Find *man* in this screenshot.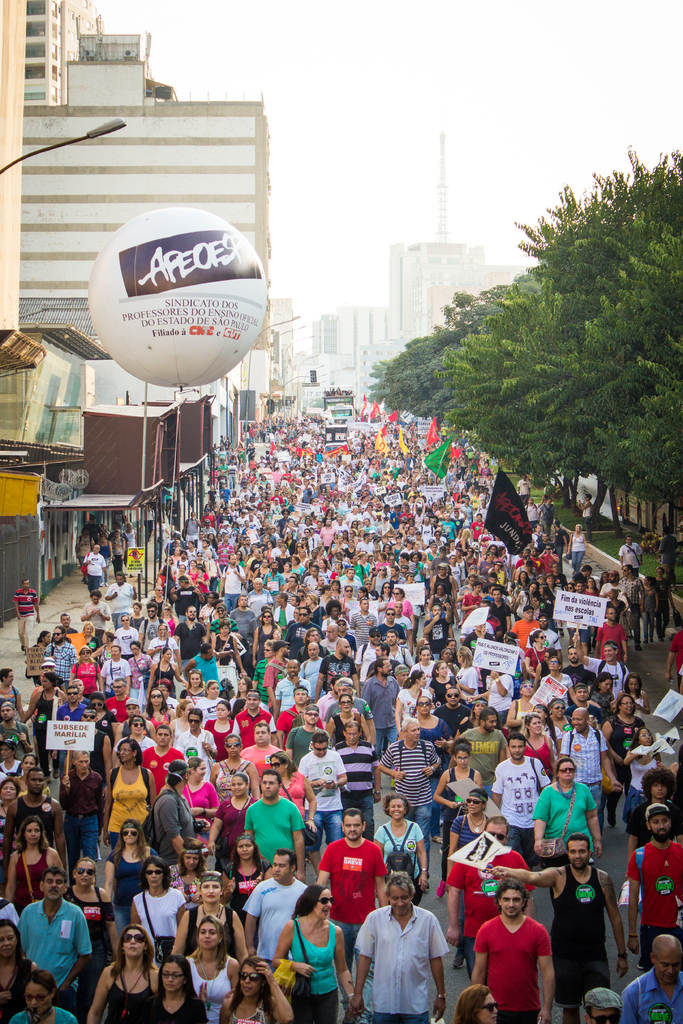
The bounding box for *man* is bbox=[249, 579, 270, 616].
